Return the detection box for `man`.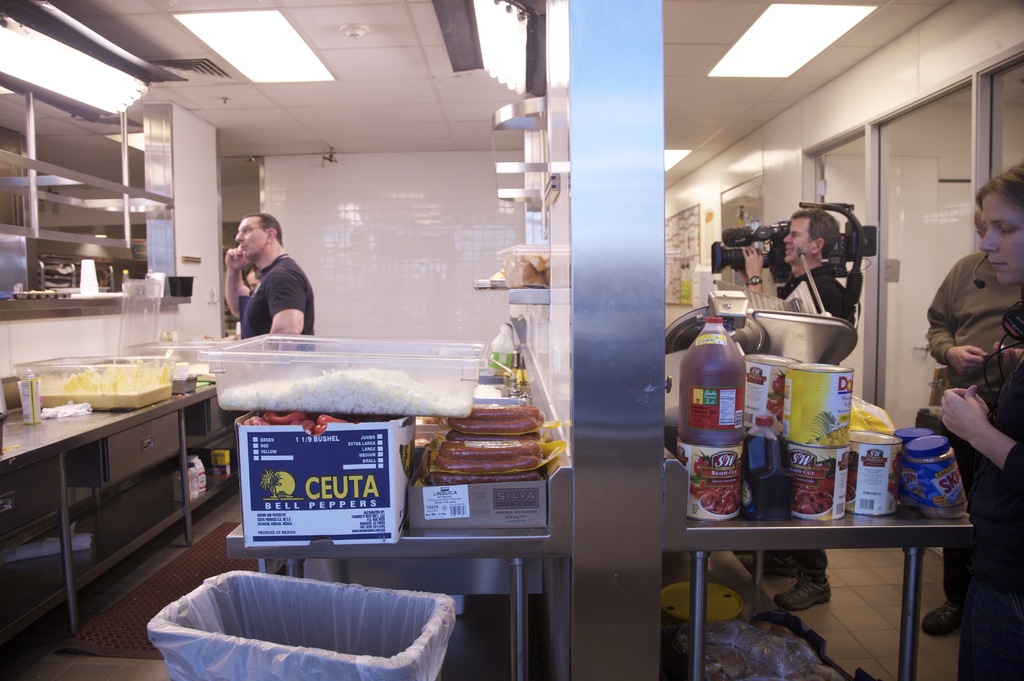
detection(229, 211, 318, 372).
